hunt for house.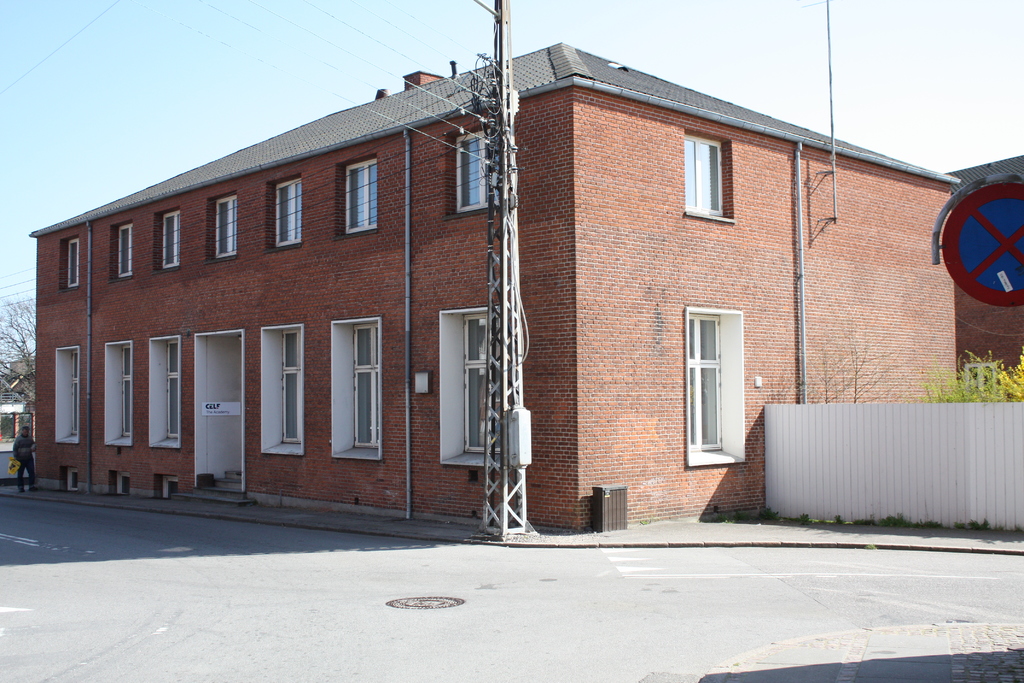
Hunted down at 99,28,955,553.
